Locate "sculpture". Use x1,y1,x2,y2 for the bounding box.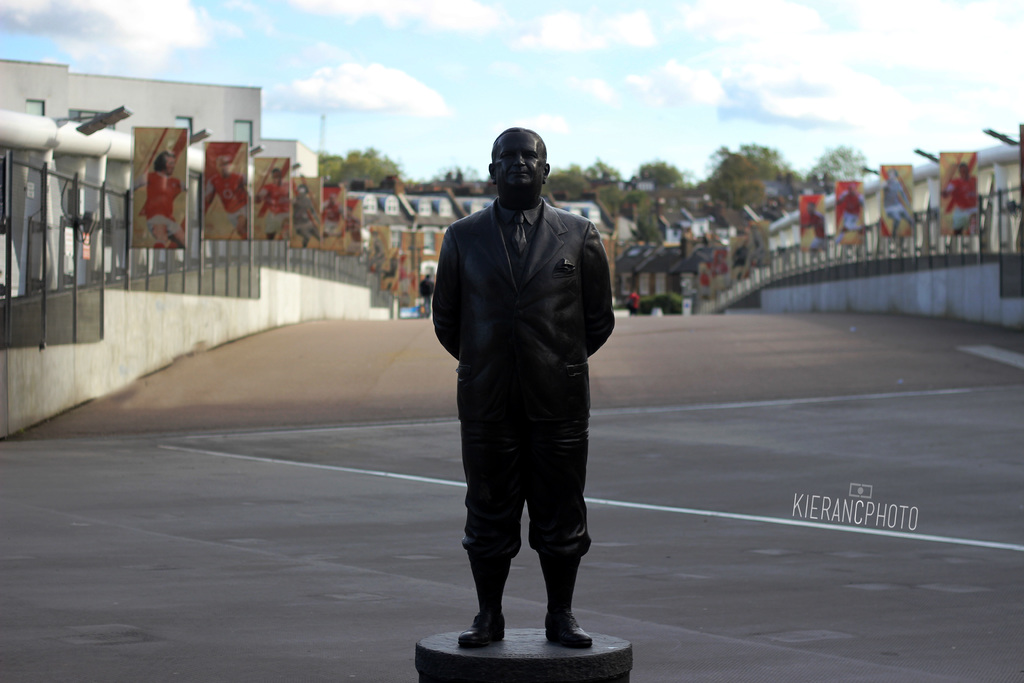
420,122,633,682.
